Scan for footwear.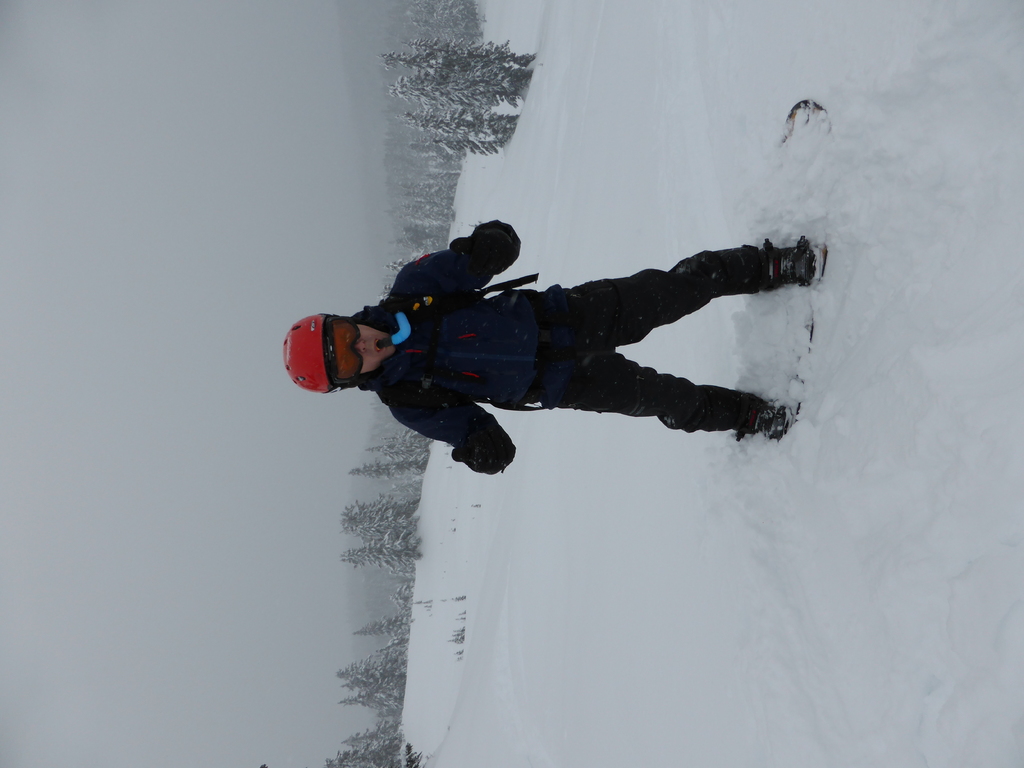
Scan result: [756, 239, 828, 290].
